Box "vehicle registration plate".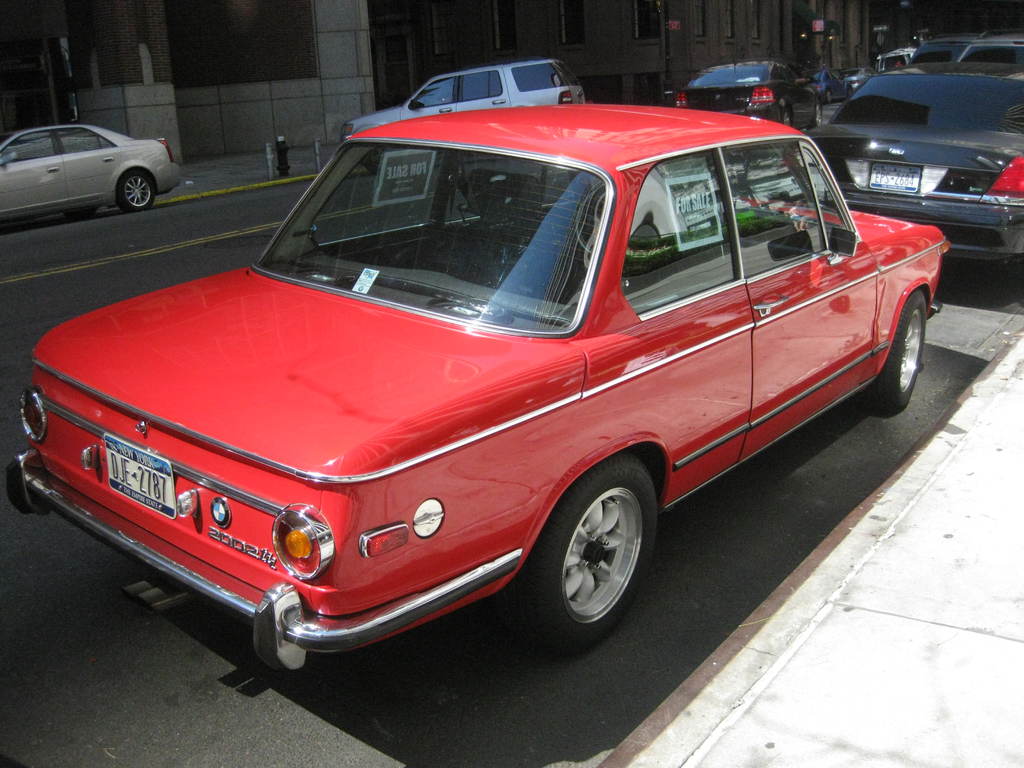
select_region(867, 164, 922, 197).
